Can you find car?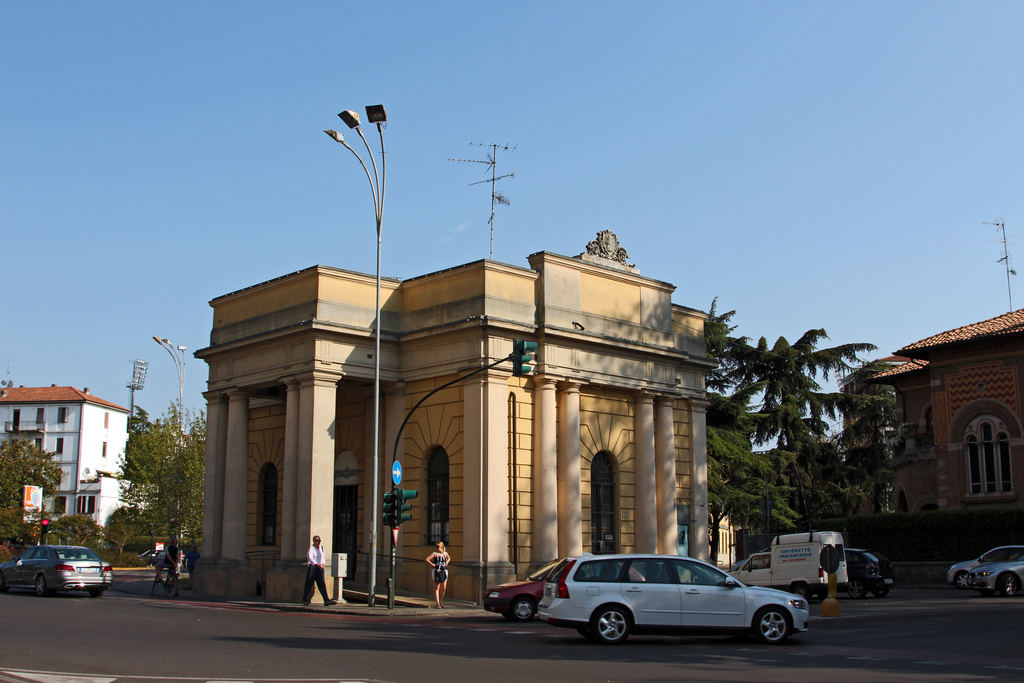
Yes, bounding box: (943,538,1023,591).
